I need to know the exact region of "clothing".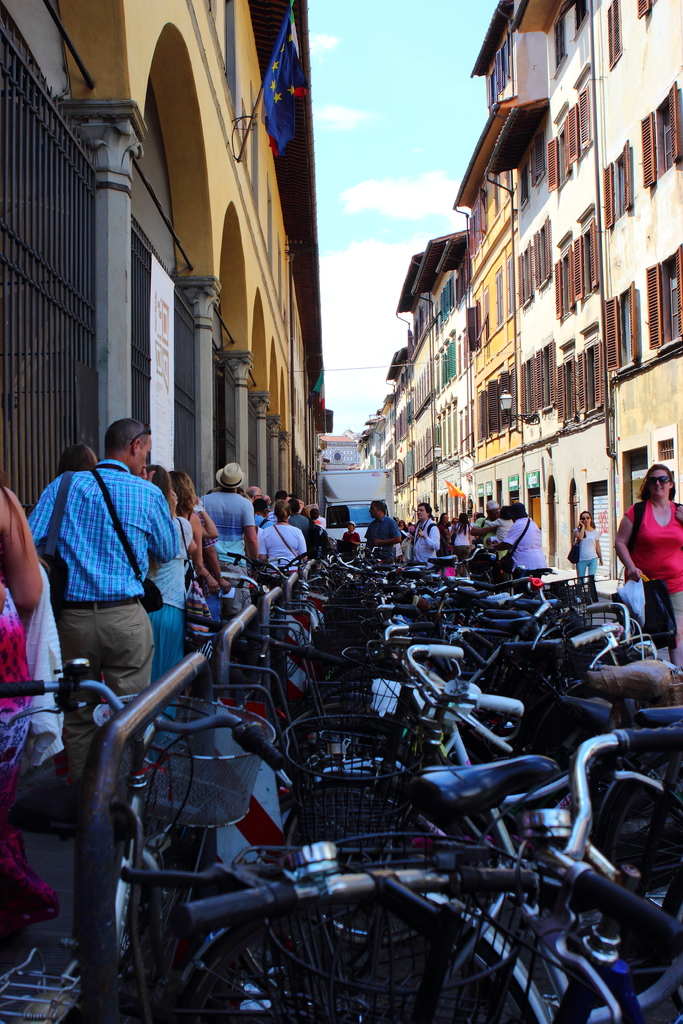
Region: l=343, t=531, r=361, b=554.
